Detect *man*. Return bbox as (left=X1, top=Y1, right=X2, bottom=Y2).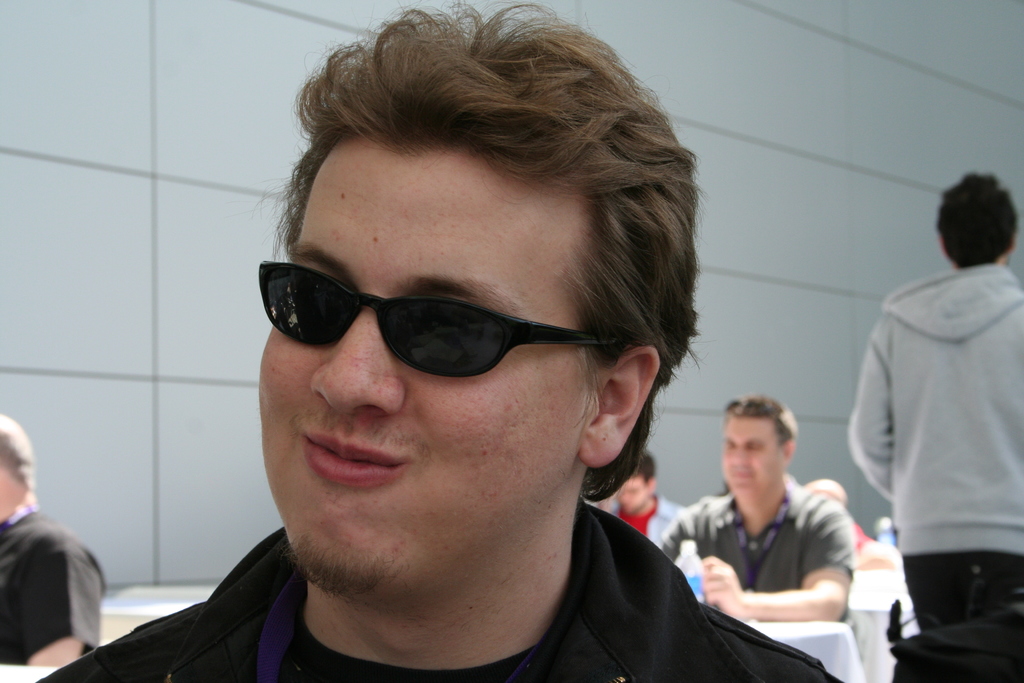
(left=0, top=412, right=105, bottom=672).
